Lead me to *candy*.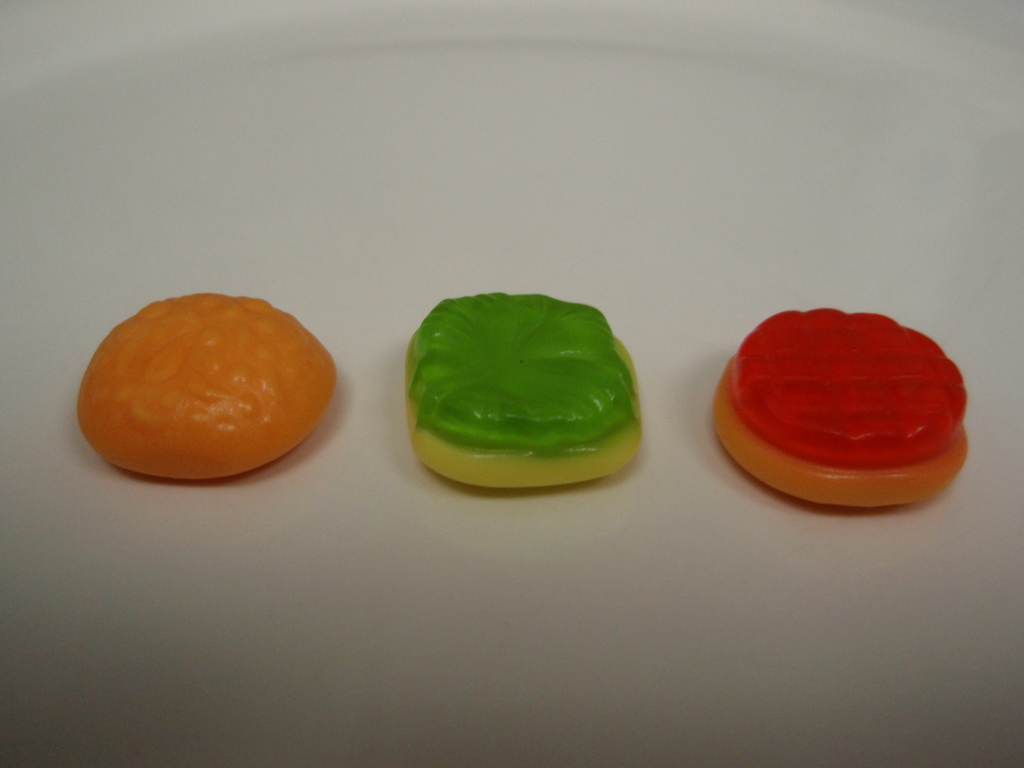
Lead to 385:285:654:488.
